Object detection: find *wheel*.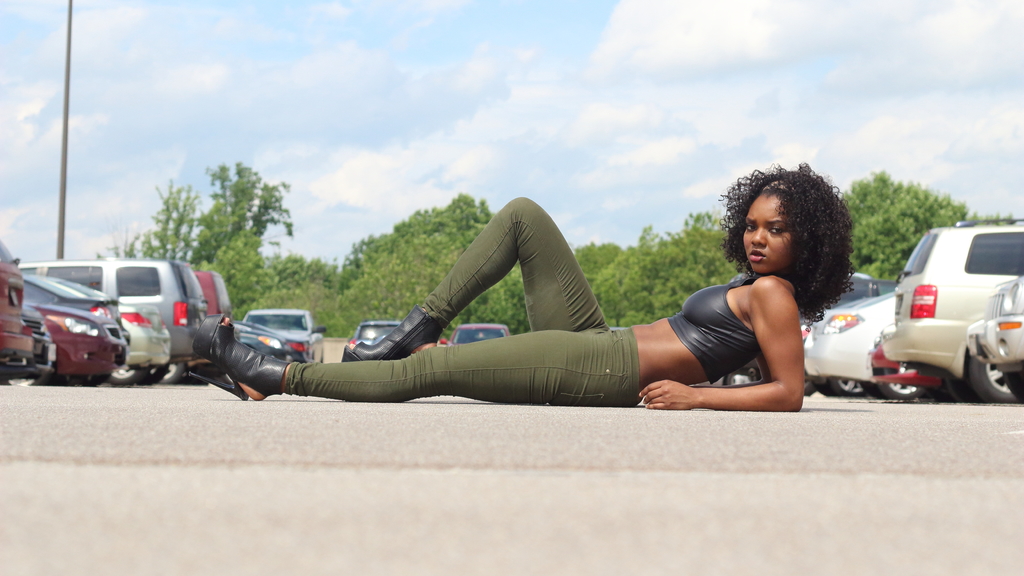
{"left": 106, "top": 363, "right": 140, "bottom": 388}.
